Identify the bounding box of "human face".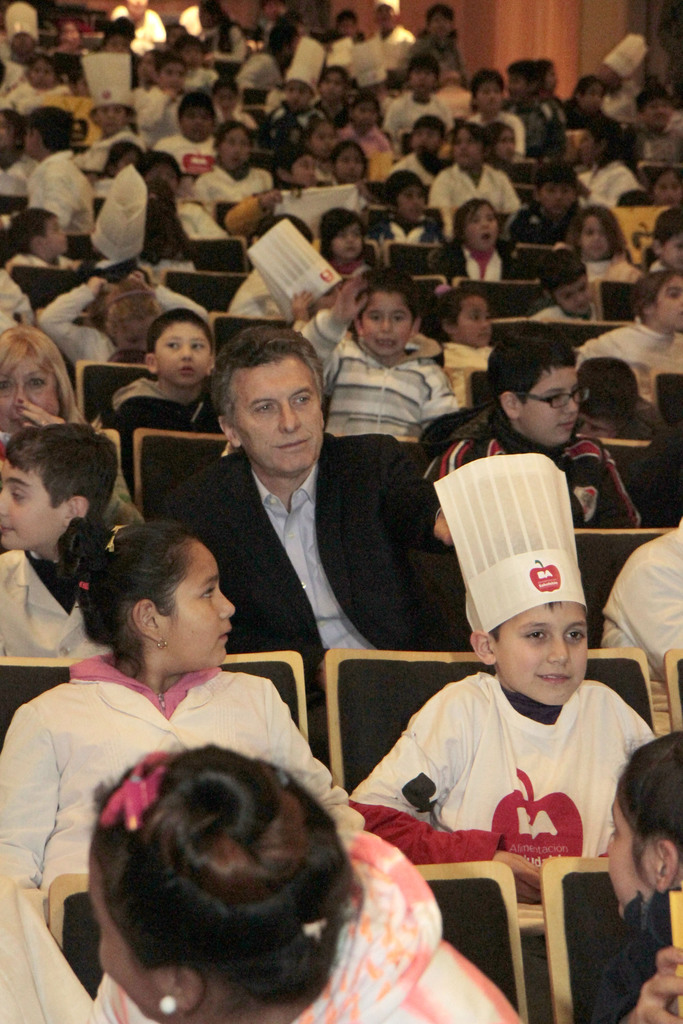
[210, 85, 234, 111].
